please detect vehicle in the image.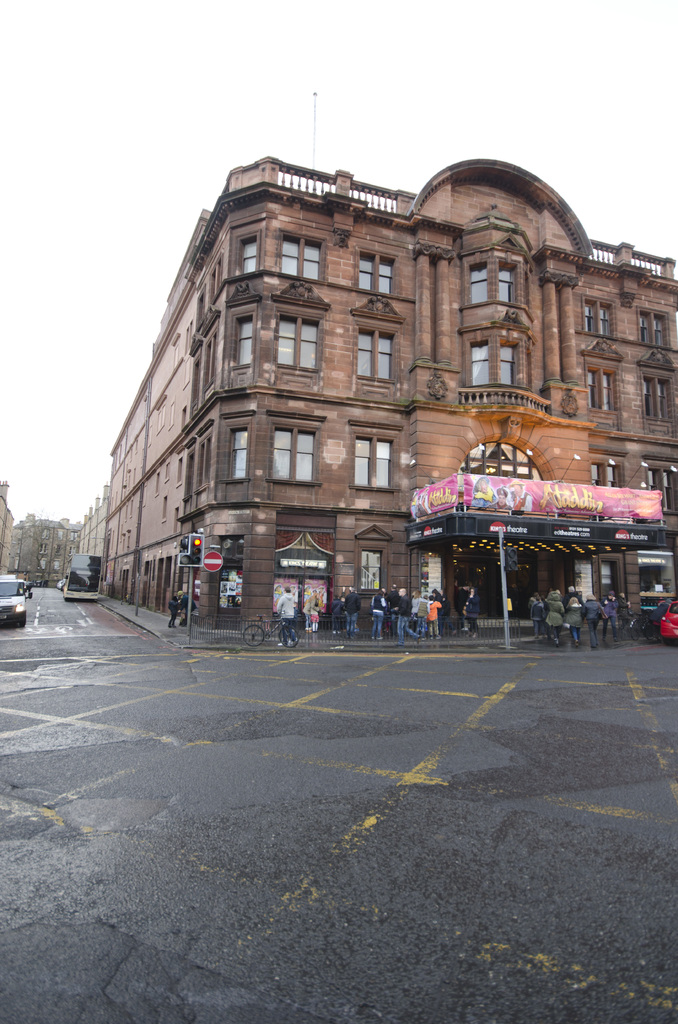
0,571,28,627.
